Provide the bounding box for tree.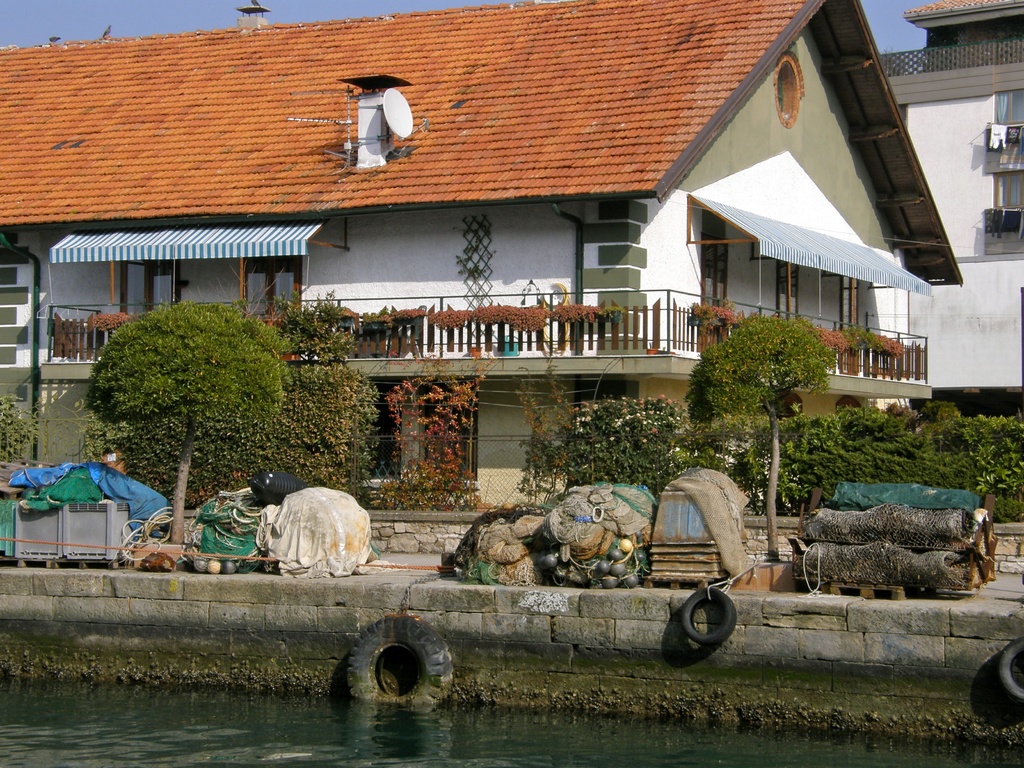
bbox(93, 300, 296, 538).
